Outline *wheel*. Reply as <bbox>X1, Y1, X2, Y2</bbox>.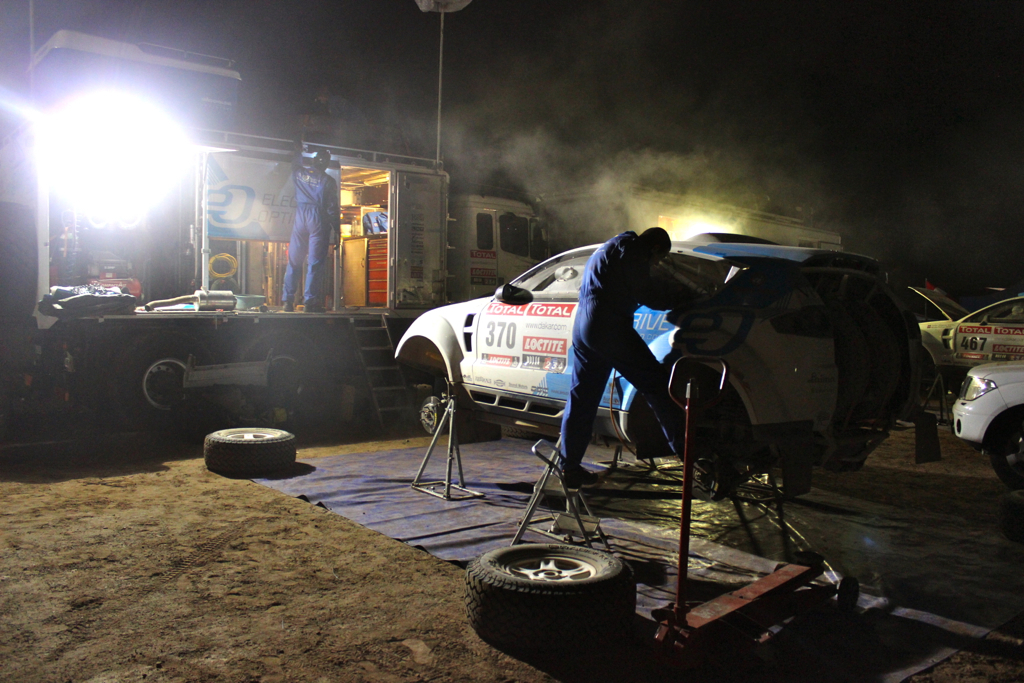
<bbox>473, 538, 643, 650</bbox>.
